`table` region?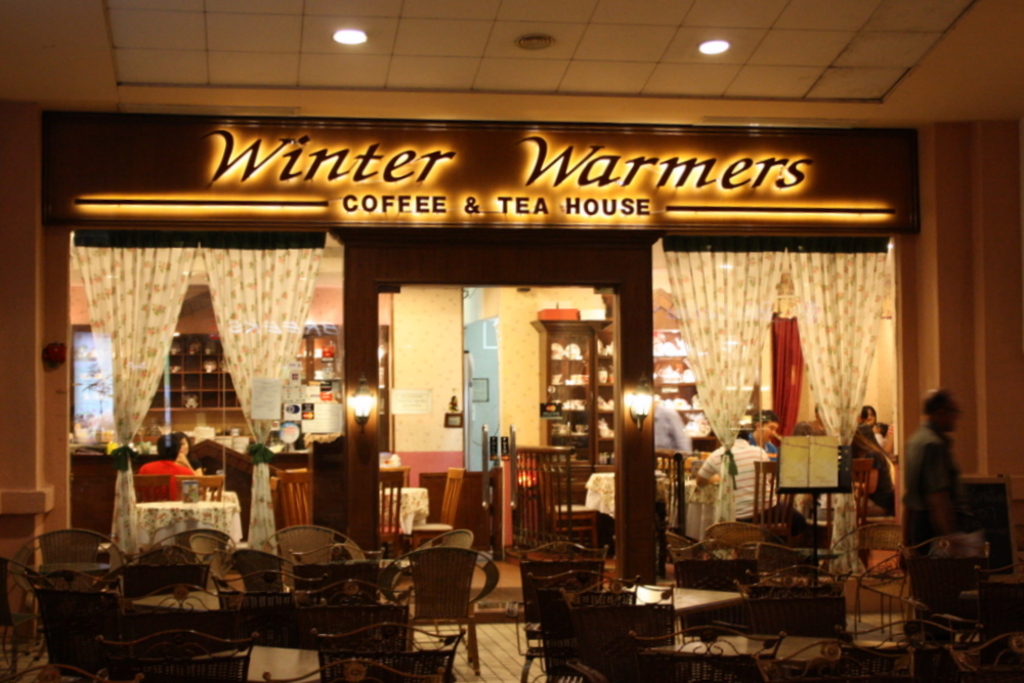
Rect(122, 484, 249, 546)
